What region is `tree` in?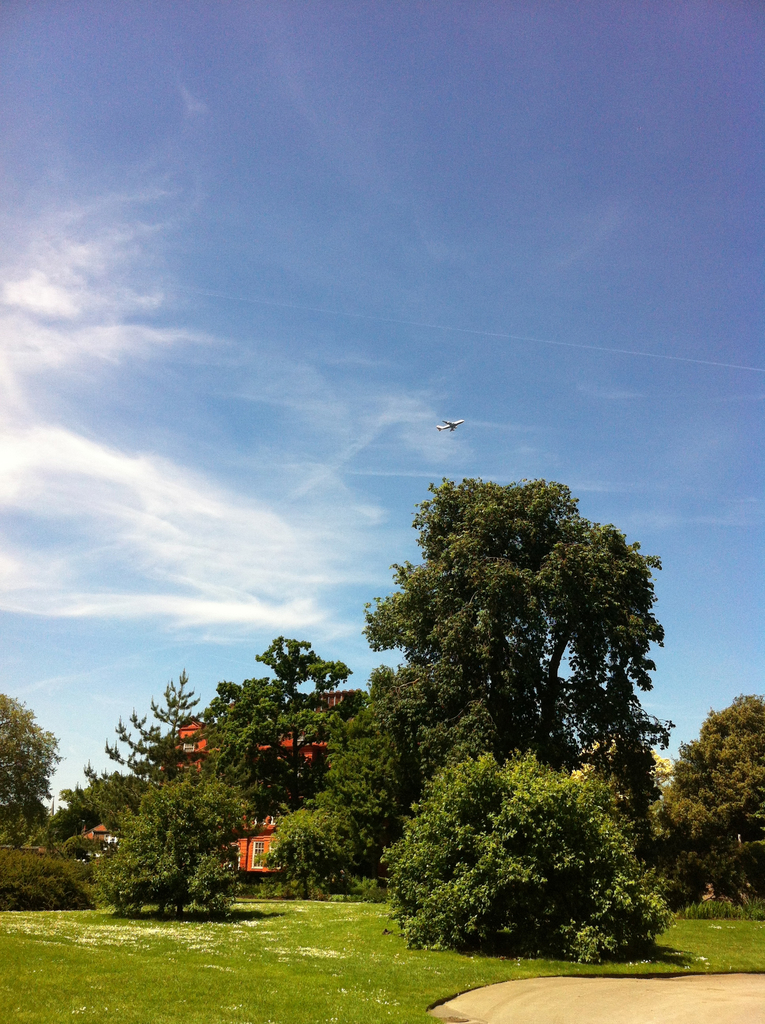
box(661, 692, 764, 899).
